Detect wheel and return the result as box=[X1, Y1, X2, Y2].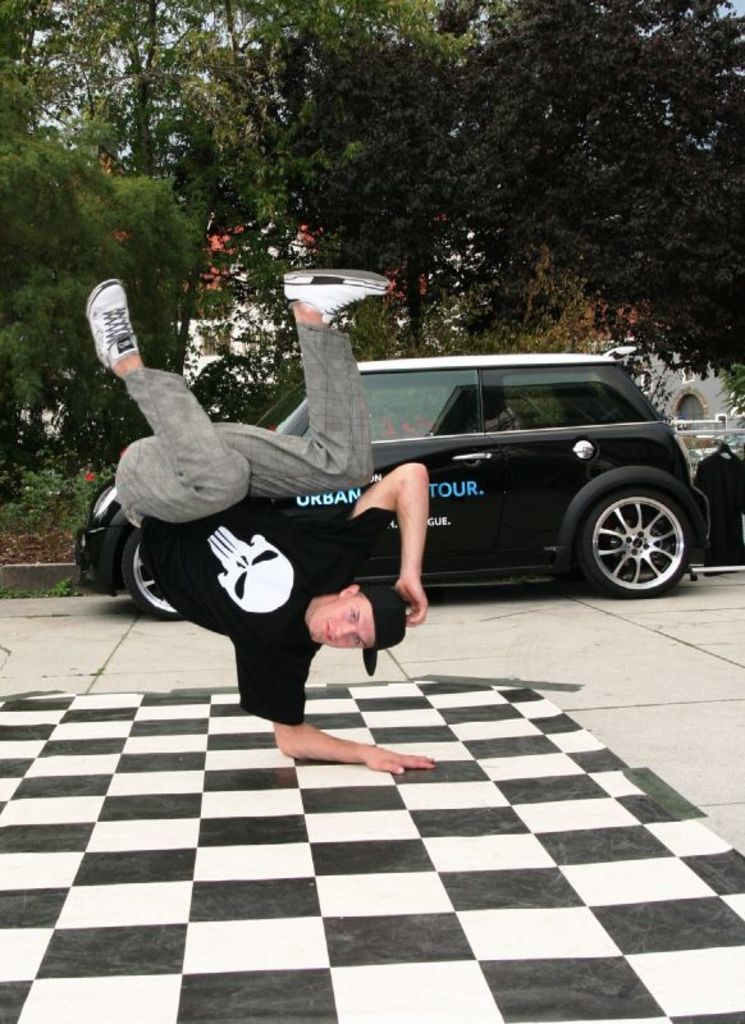
box=[580, 486, 704, 609].
